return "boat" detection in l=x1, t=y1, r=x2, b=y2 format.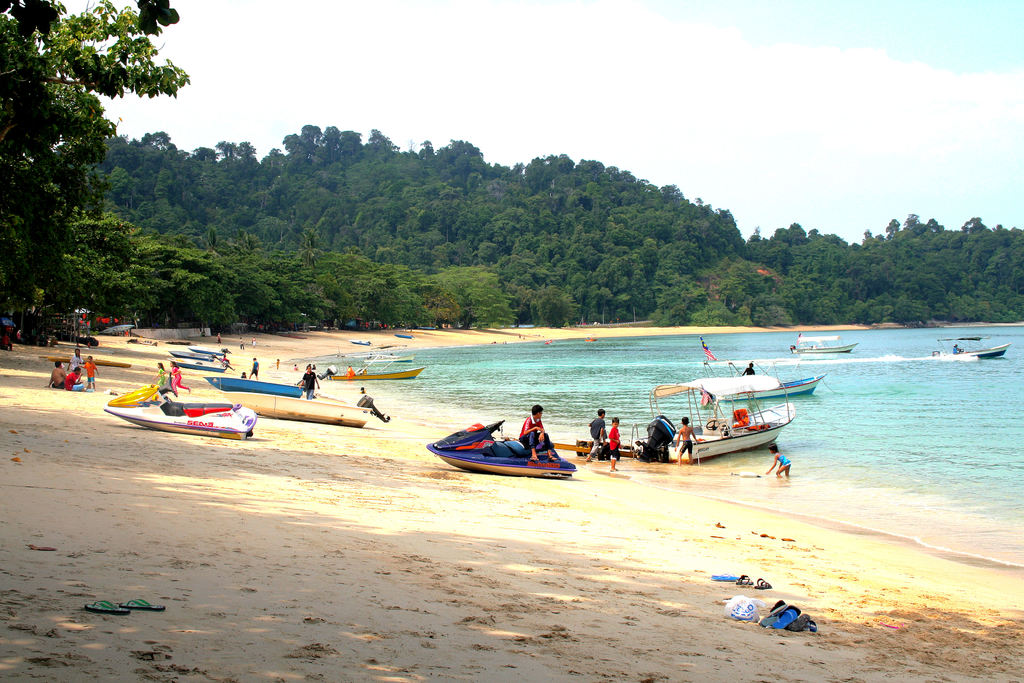
l=220, t=391, r=376, b=425.
